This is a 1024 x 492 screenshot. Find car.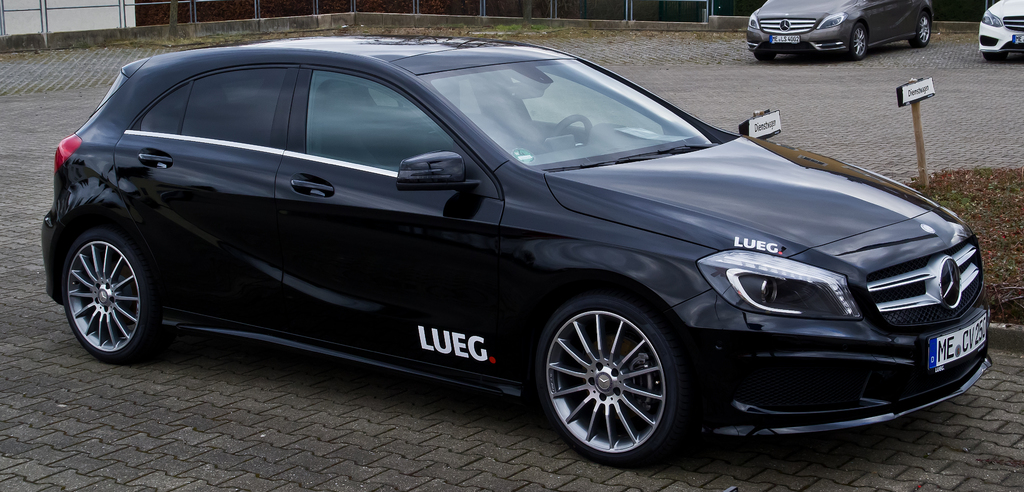
Bounding box: {"x1": 736, "y1": 0, "x2": 938, "y2": 61}.
